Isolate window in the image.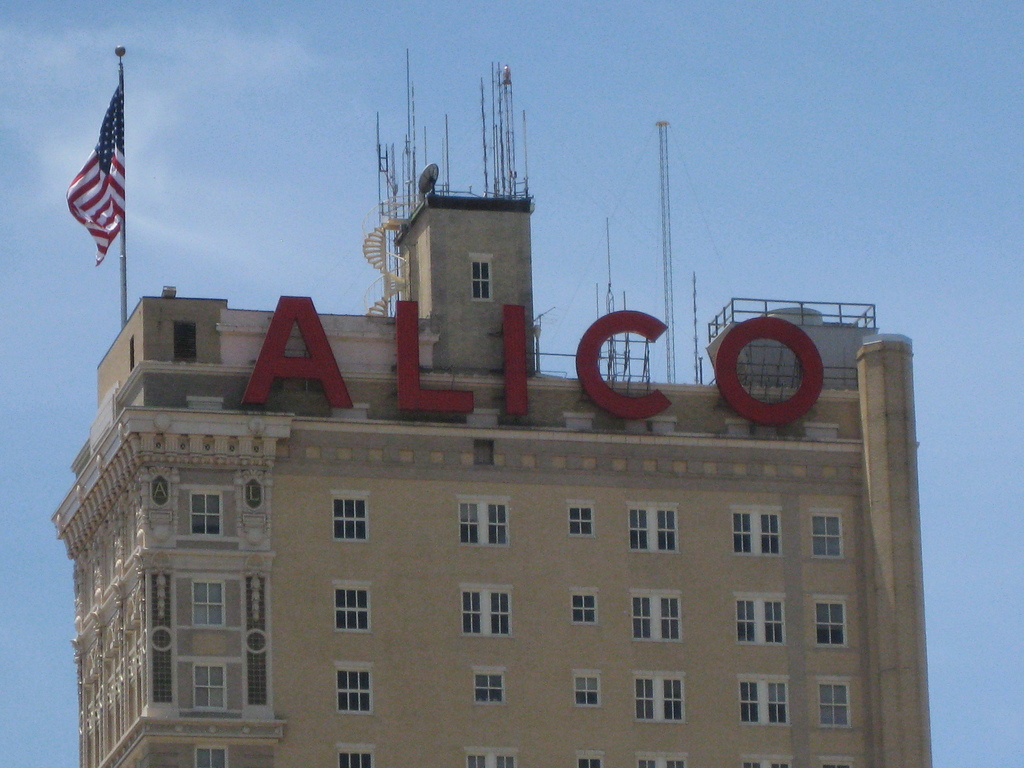
Isolated region: 475 671 507 707.
